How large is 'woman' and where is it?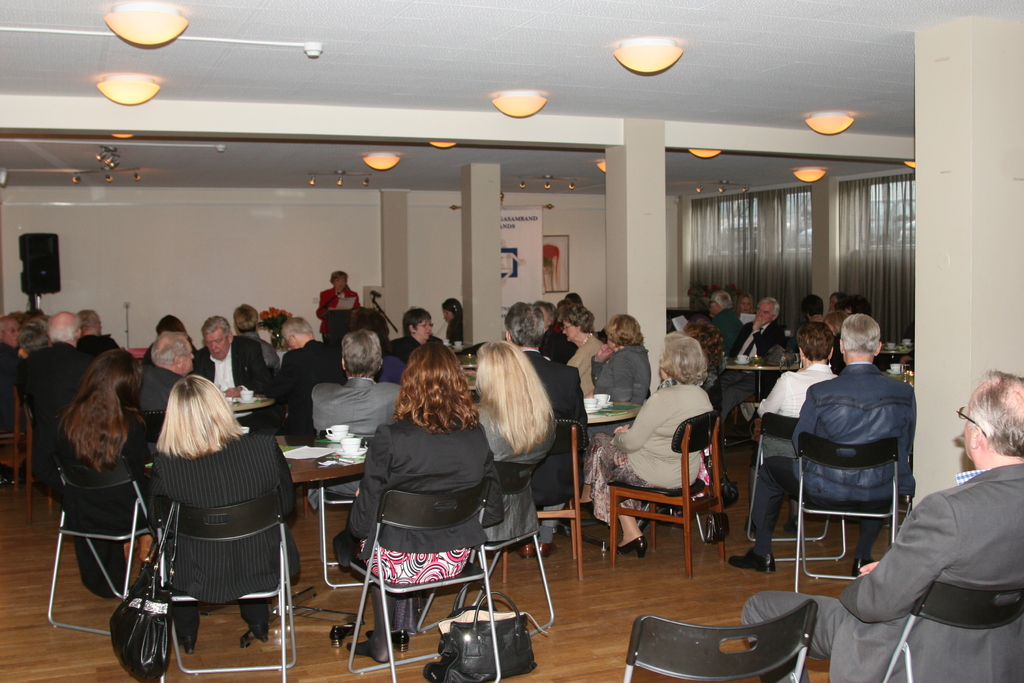
Bounding box: (385,310,447,365).
